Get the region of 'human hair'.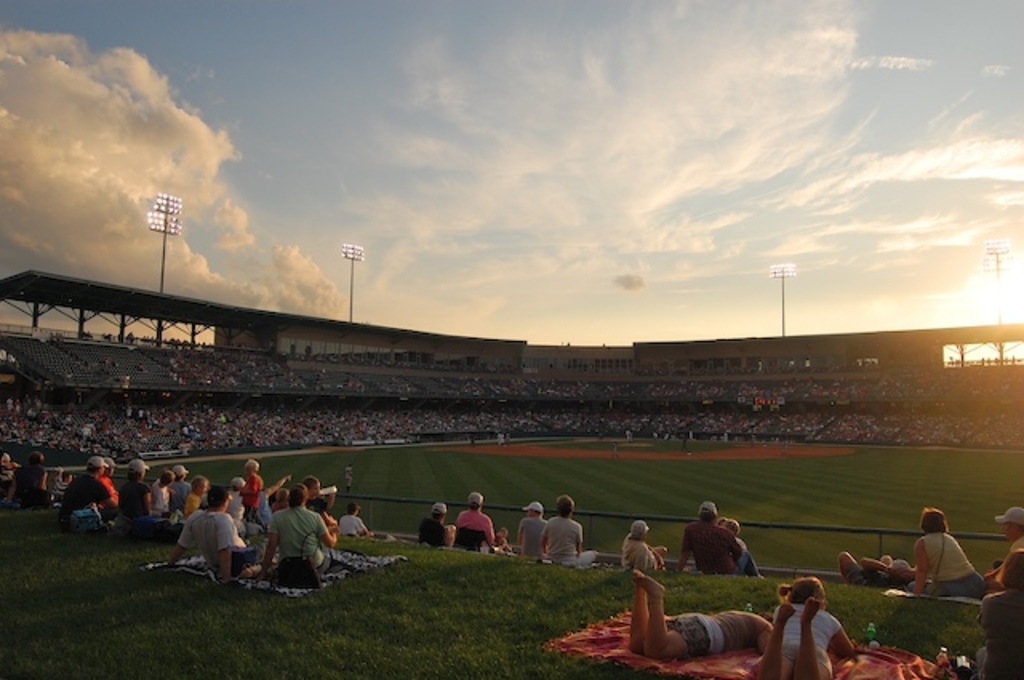
bbox=[288, 485, 309, 512].
